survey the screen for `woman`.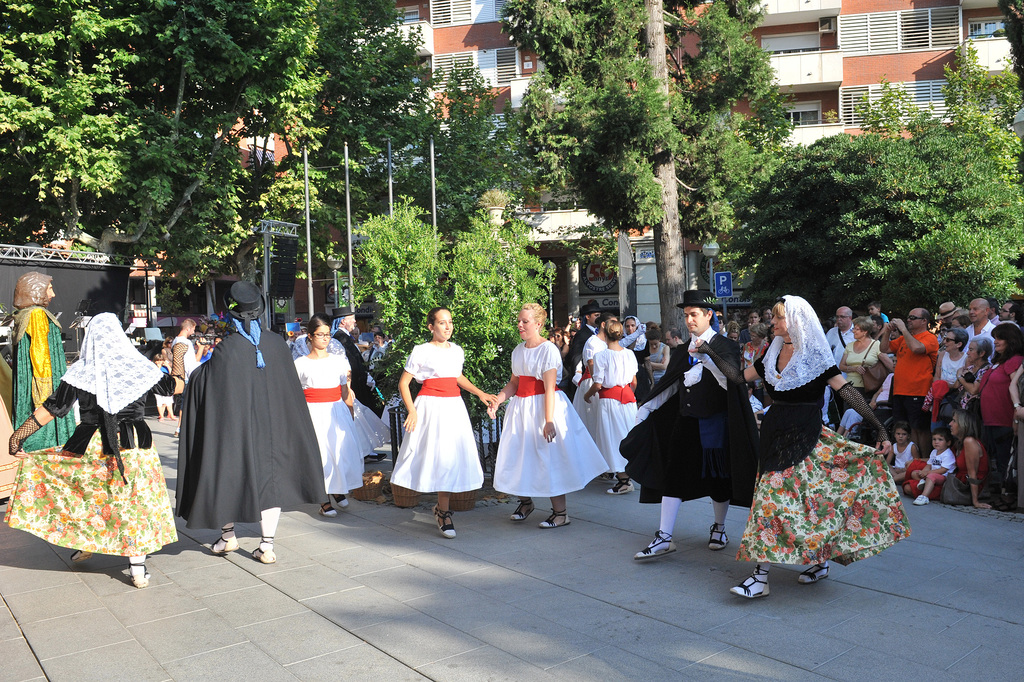
Survey found: <region>897, 404, 997, 514</region>.
